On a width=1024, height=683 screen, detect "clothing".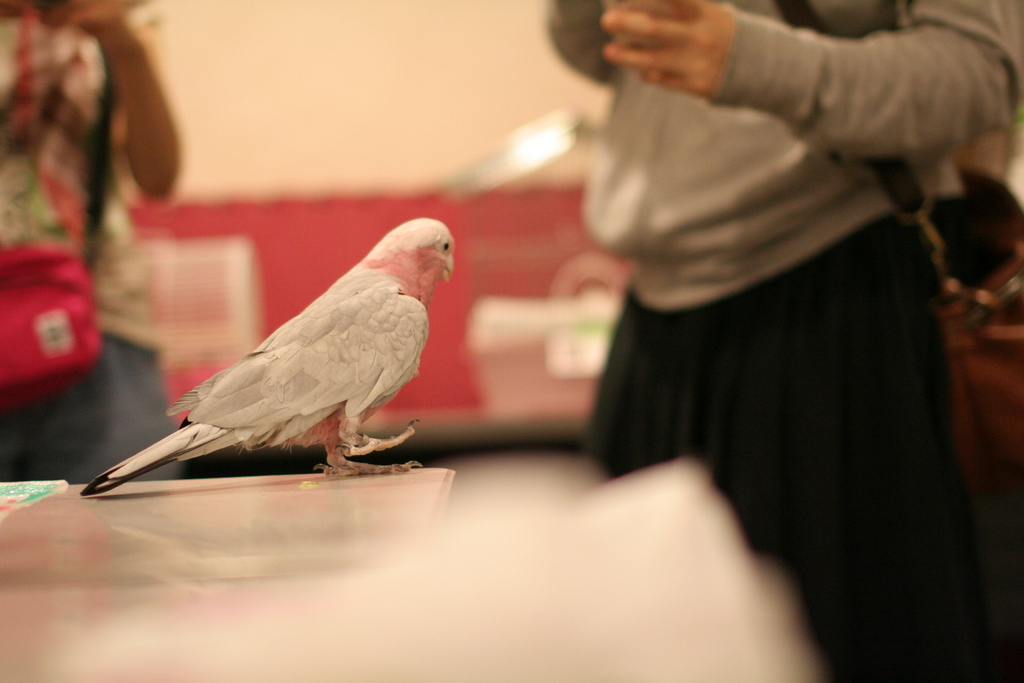
{"left": 0, "top": 0, "right": 189, "bottom": 484}.
